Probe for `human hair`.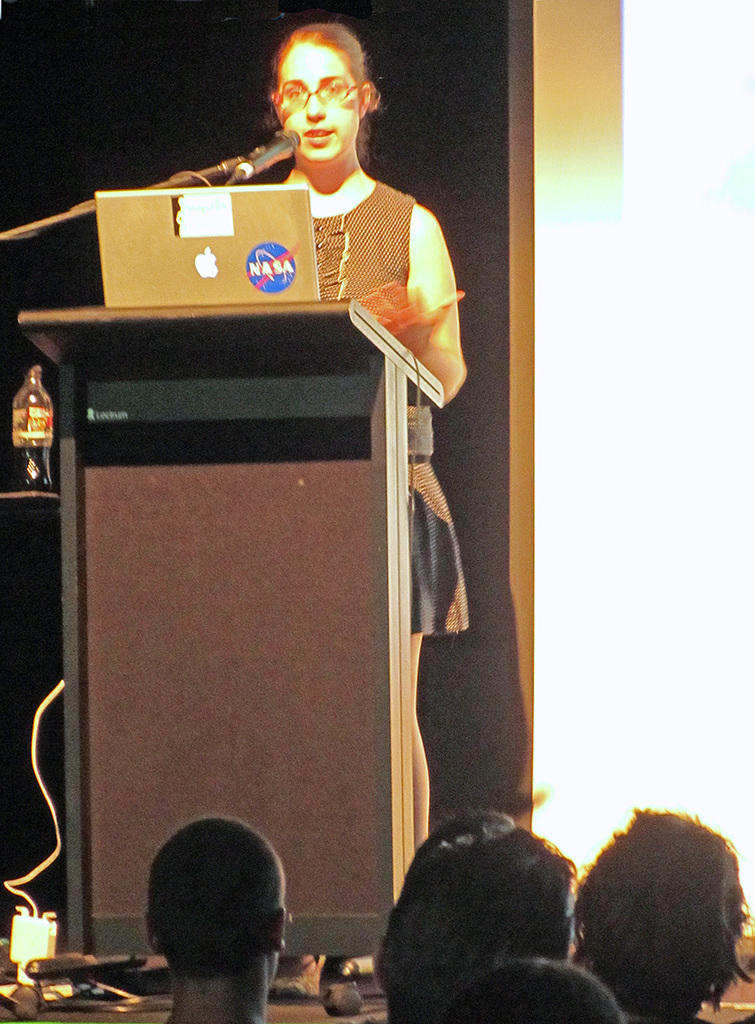
Probe result: box=[581, 816, 753, 1023].
